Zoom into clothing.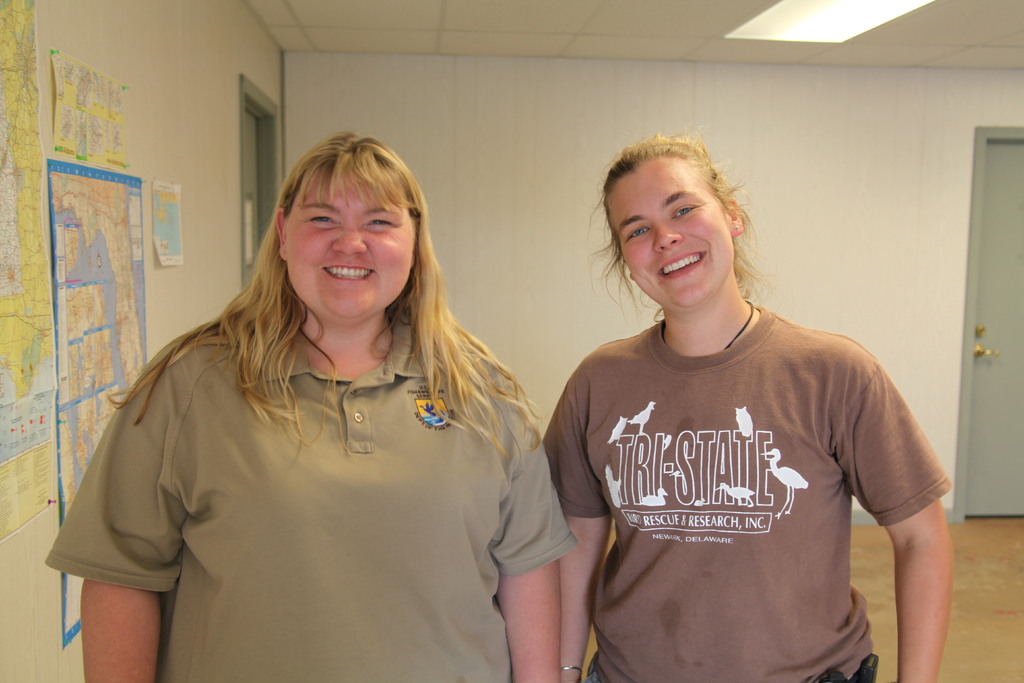
Zoom target: box(542, 302, 972, 674).
